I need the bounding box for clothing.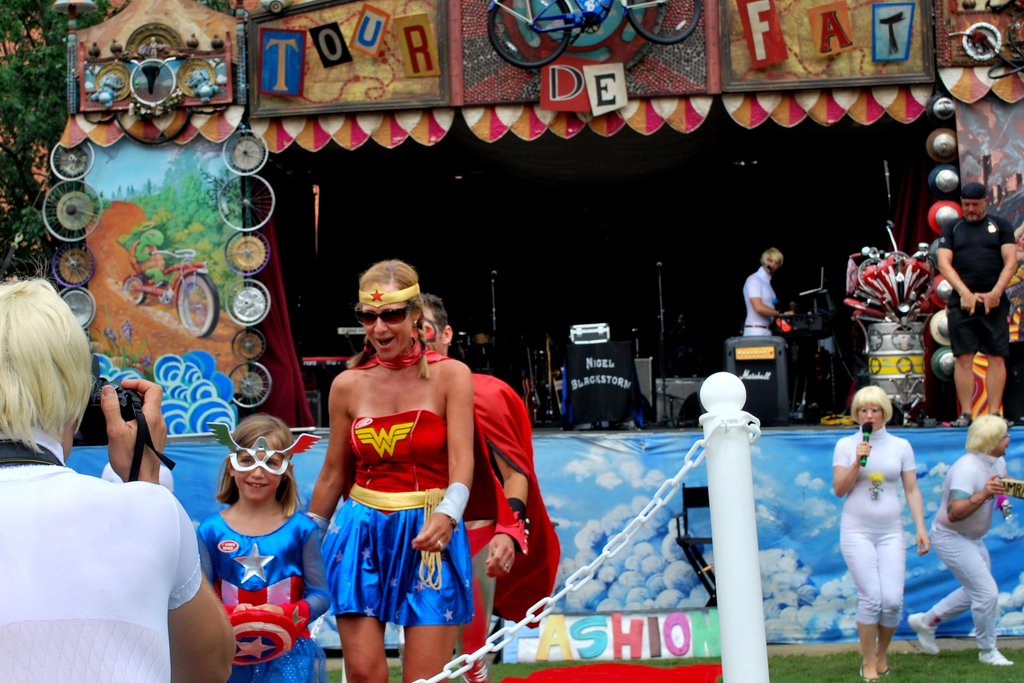
Here it is: box(463, 367, 559, 625).
